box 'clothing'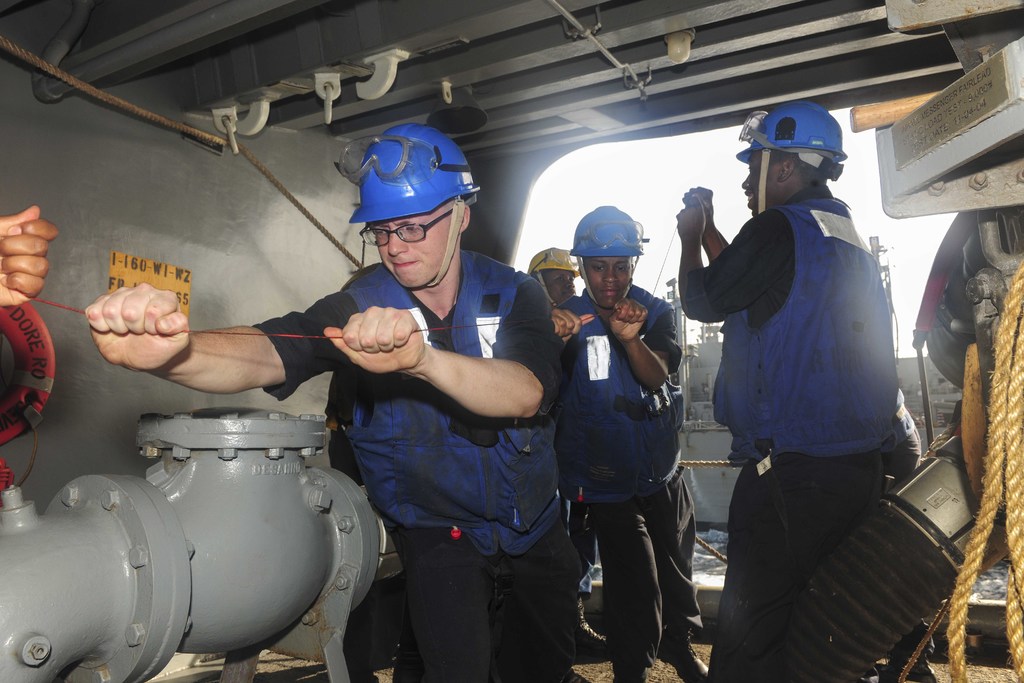
x1=698, y1=140, x2=913, y2=567
